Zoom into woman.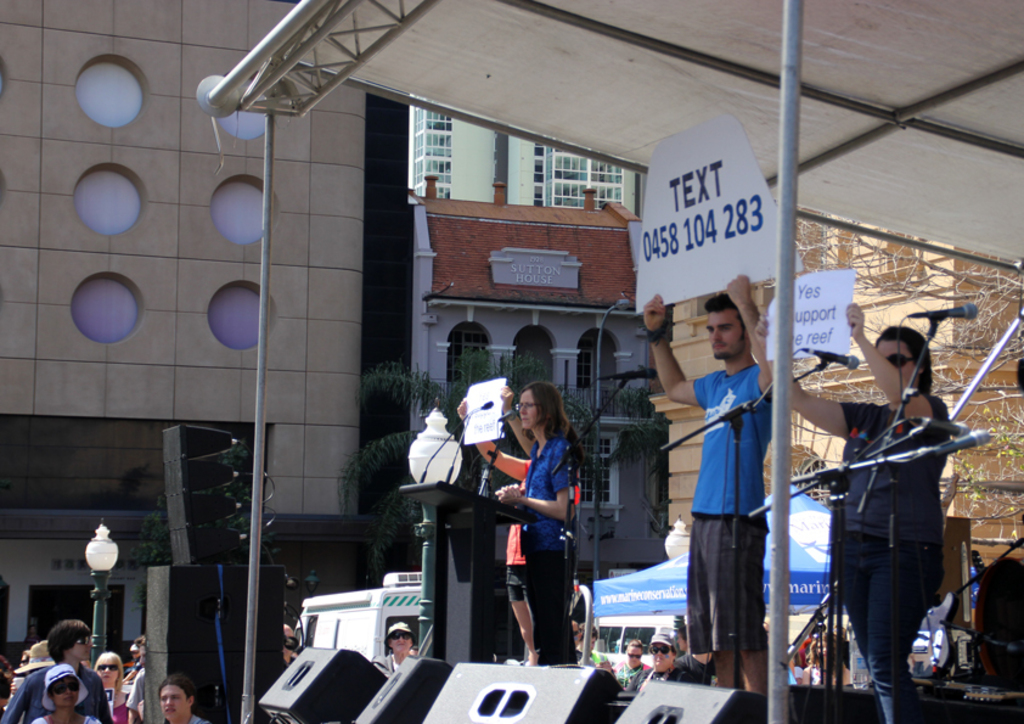
Zoom target: detection(489, 381, 589, 666).
